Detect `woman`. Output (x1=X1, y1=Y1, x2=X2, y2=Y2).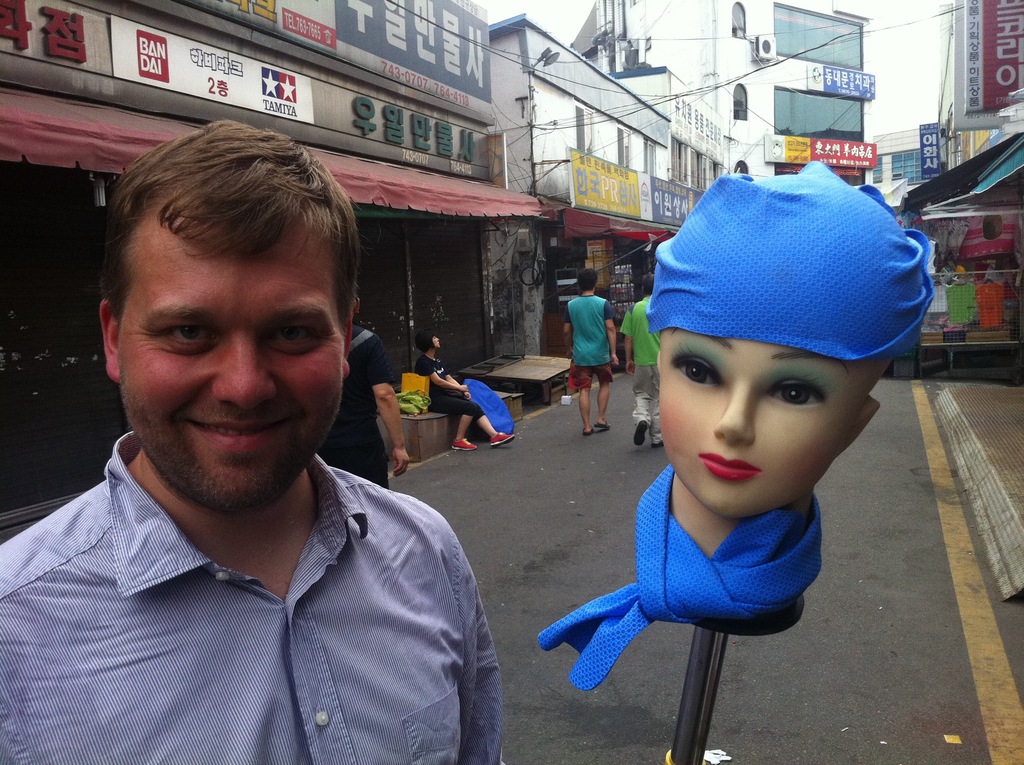
(x1=605, y1=174, x2=959, y2=561).
